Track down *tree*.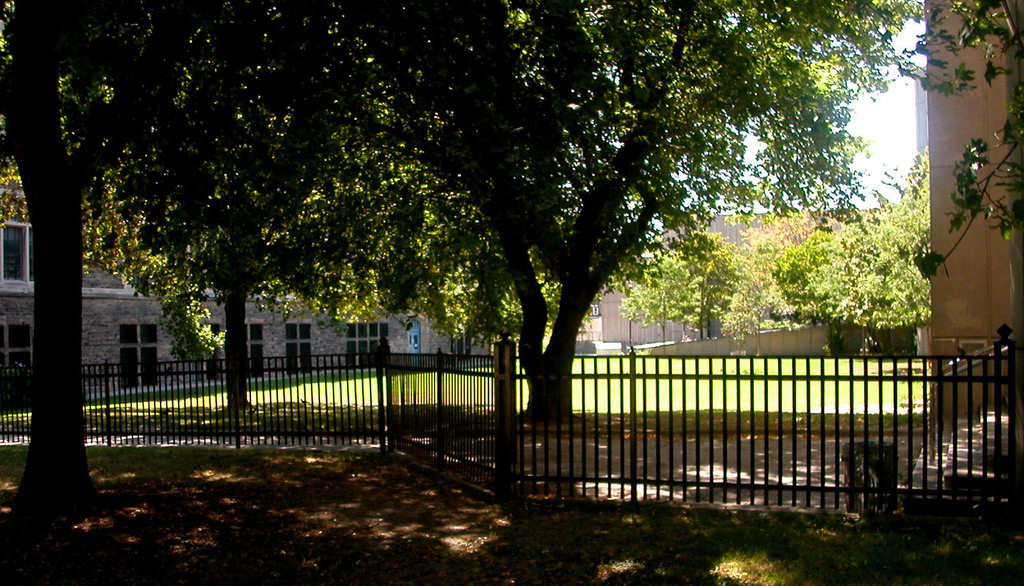
Tracked to 709:222:808:352.
